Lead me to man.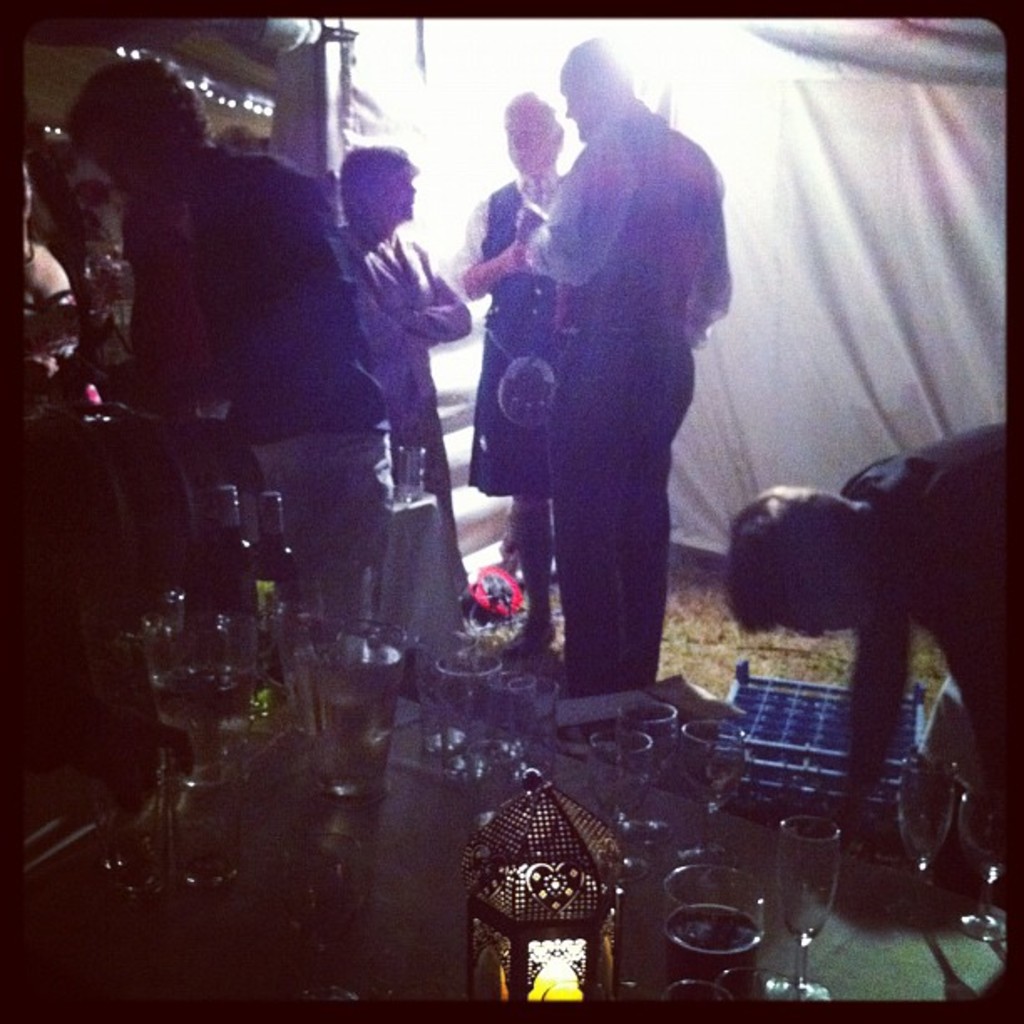
Lead to bbox=(455, 77, 609, 666).
